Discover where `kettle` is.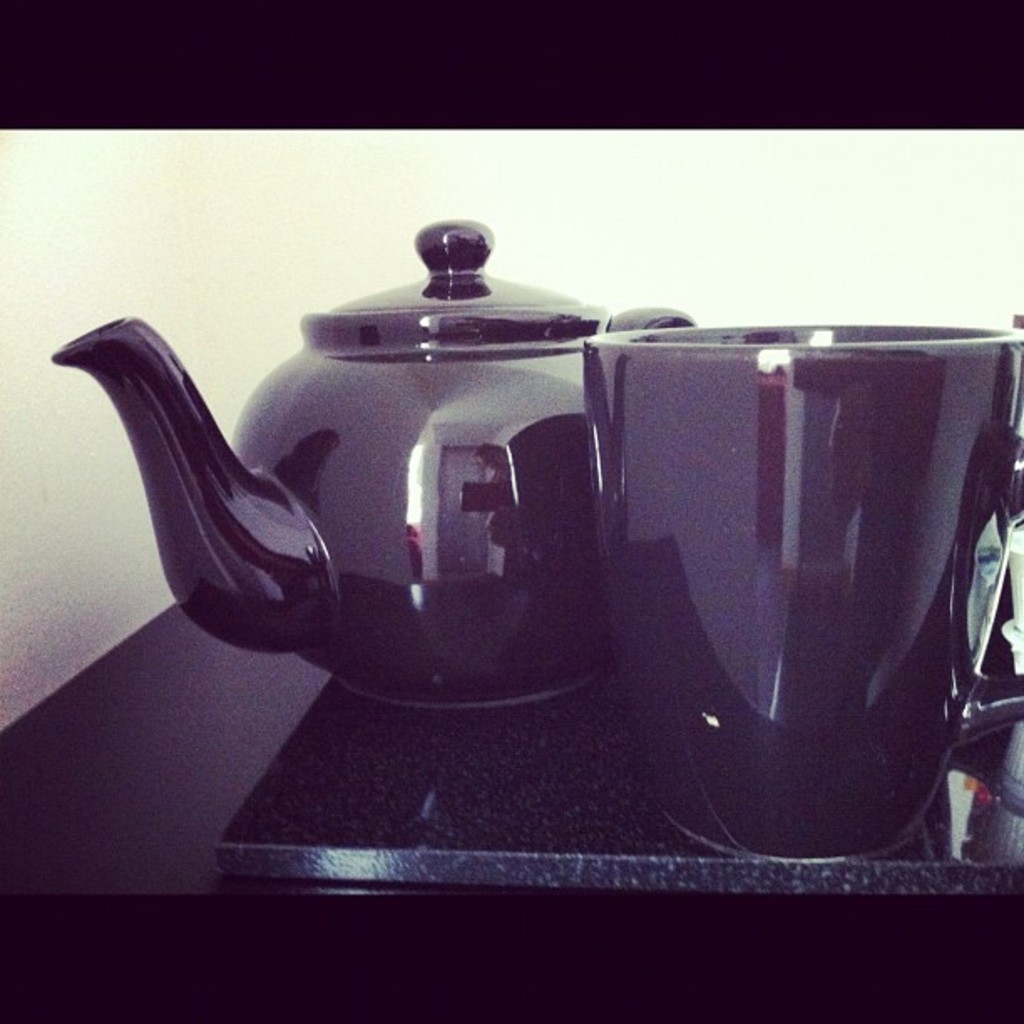
Discovered at 37,216,706,704.
